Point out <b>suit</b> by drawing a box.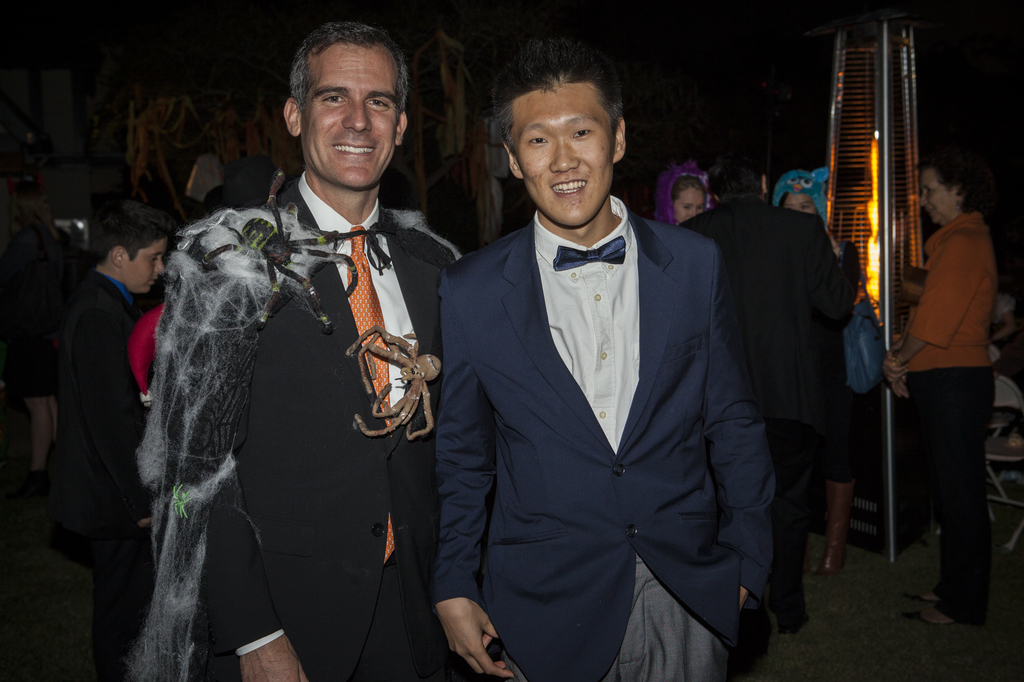
{"x1": 430, "y1": 204, "x2": 780, "y2": 681}.
